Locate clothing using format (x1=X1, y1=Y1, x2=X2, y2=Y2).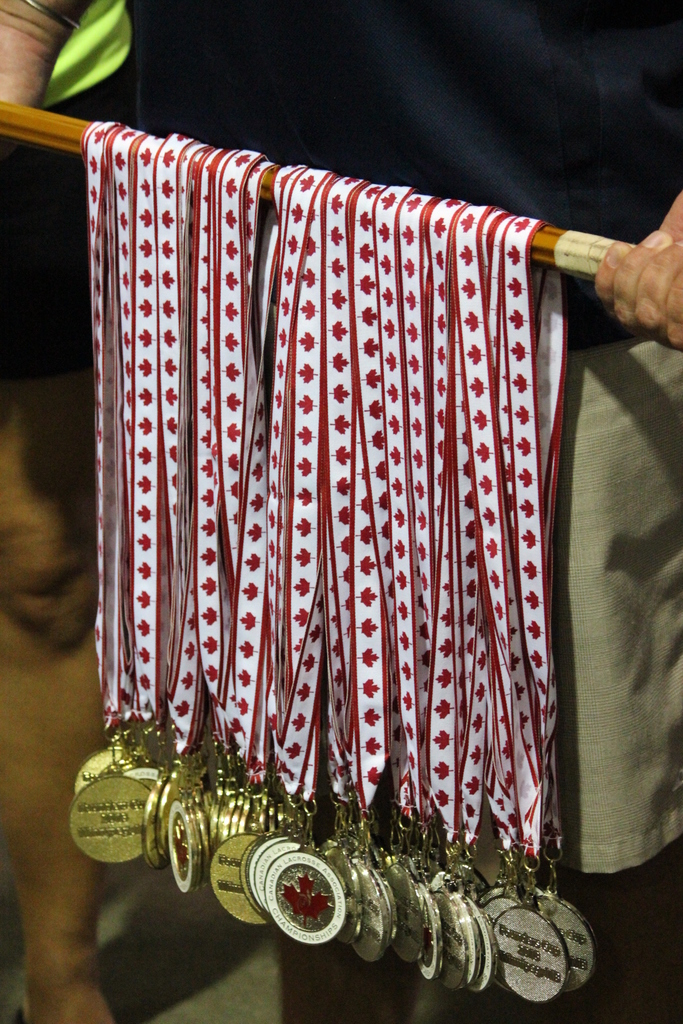
(x1=550, y1=332, x2=682, y2=872).
